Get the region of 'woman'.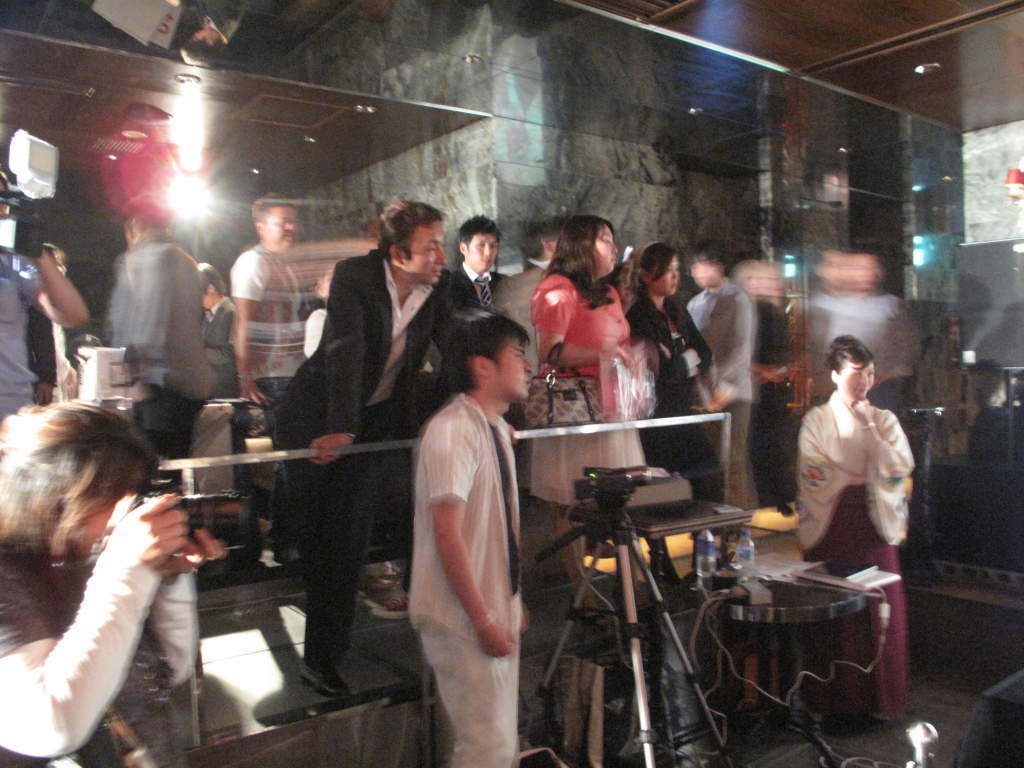
792,328,918,726.
